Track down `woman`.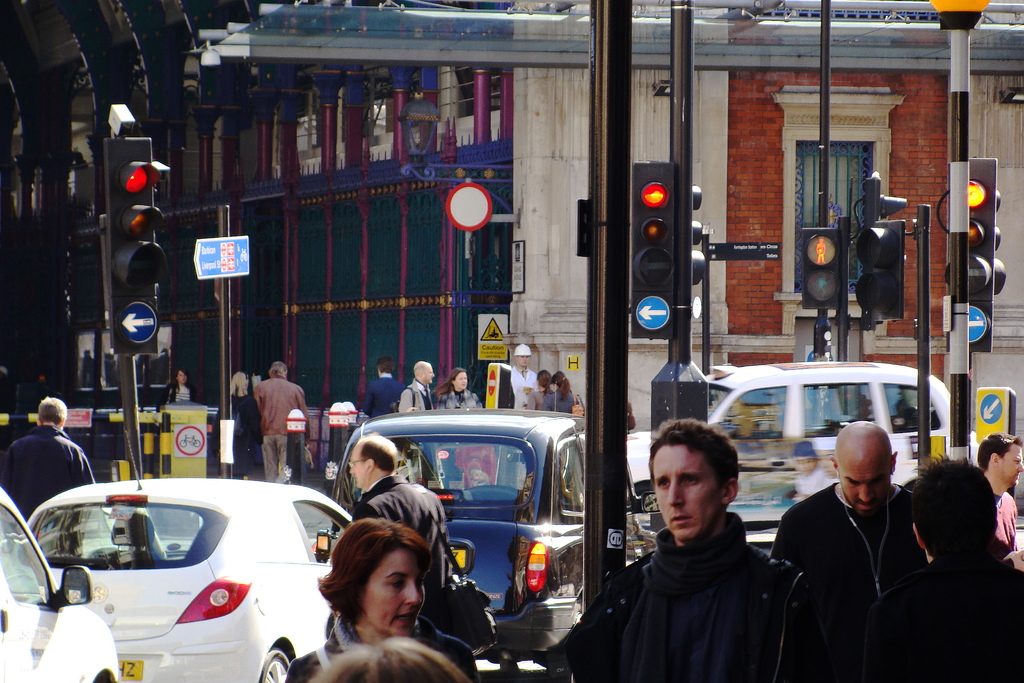
Tracked to (521, 368, 554, 410).
